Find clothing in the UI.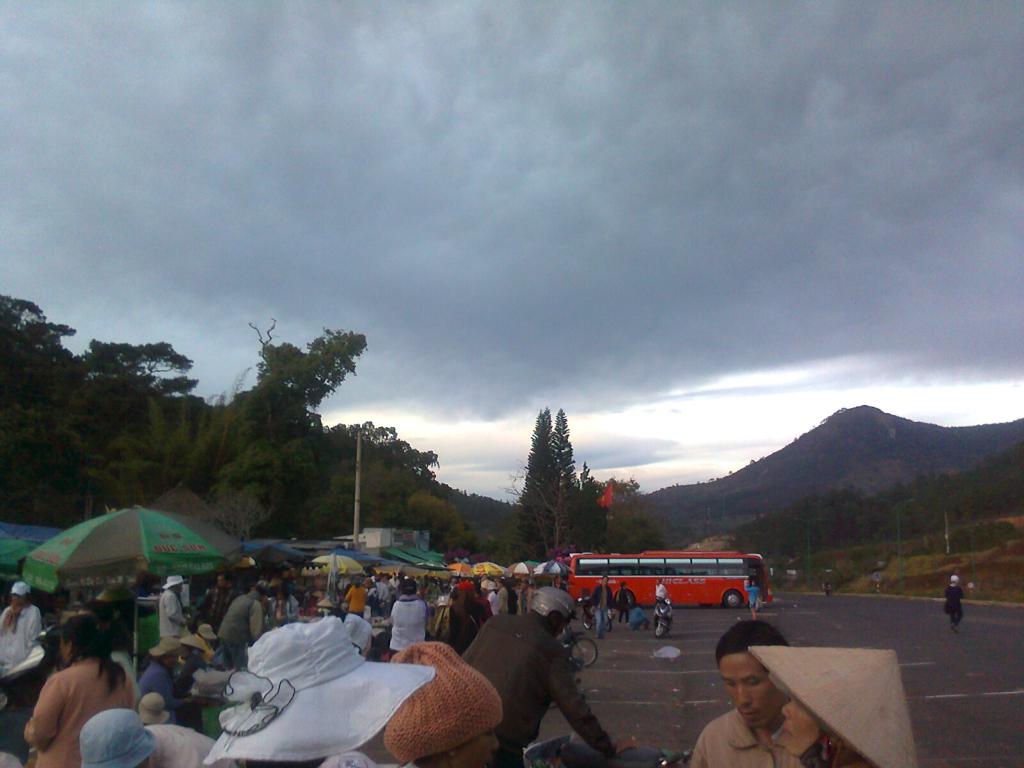
UI element at left=587, top=582, right=615, bottom=634.
